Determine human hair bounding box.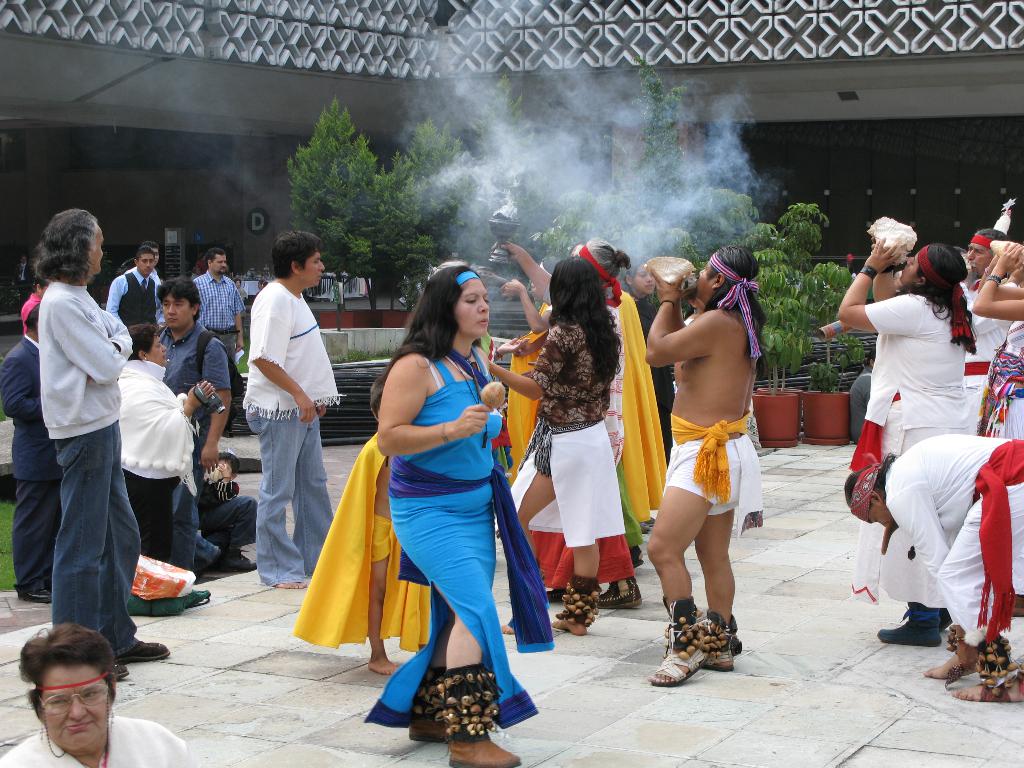
Determined: 154,275,204,307.
